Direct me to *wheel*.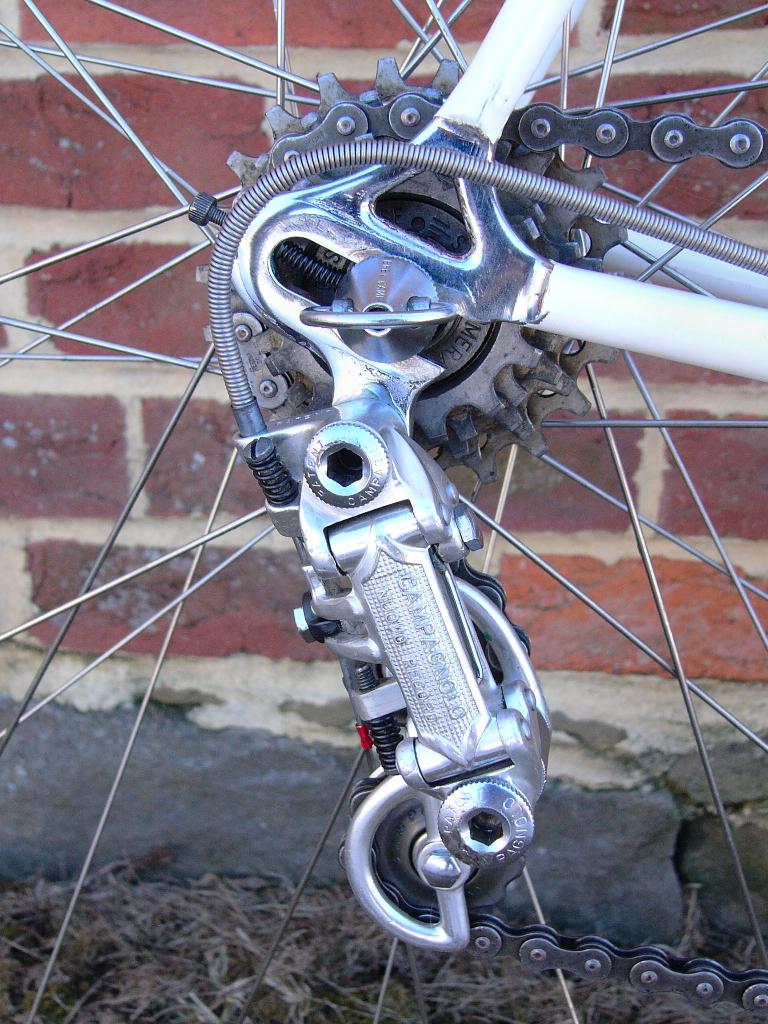
Direction: 72, 33, 764, 991.
